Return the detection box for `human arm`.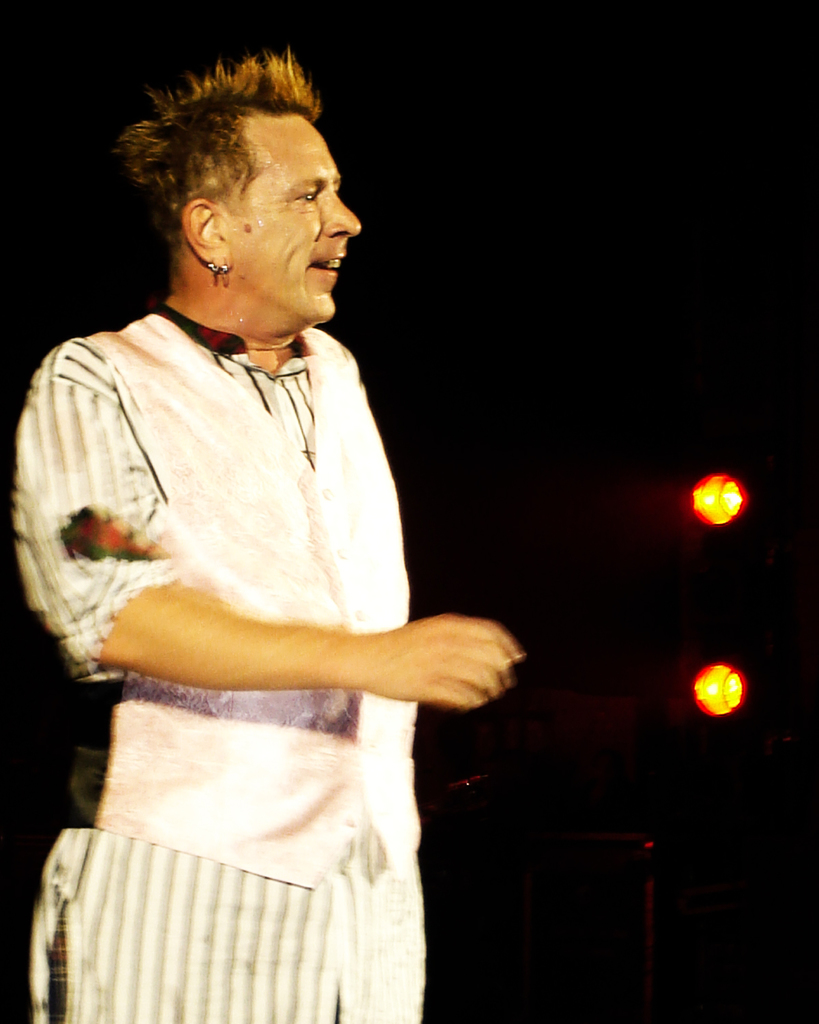
select_region(33, 380, 470, 737).
